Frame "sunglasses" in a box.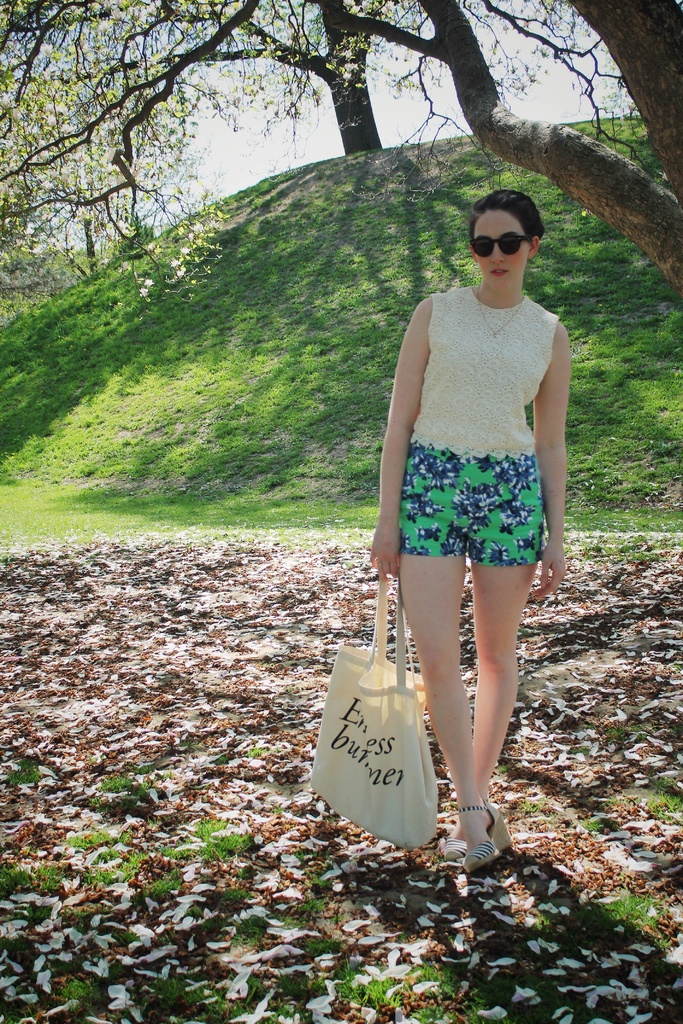
470,232,531,257.
